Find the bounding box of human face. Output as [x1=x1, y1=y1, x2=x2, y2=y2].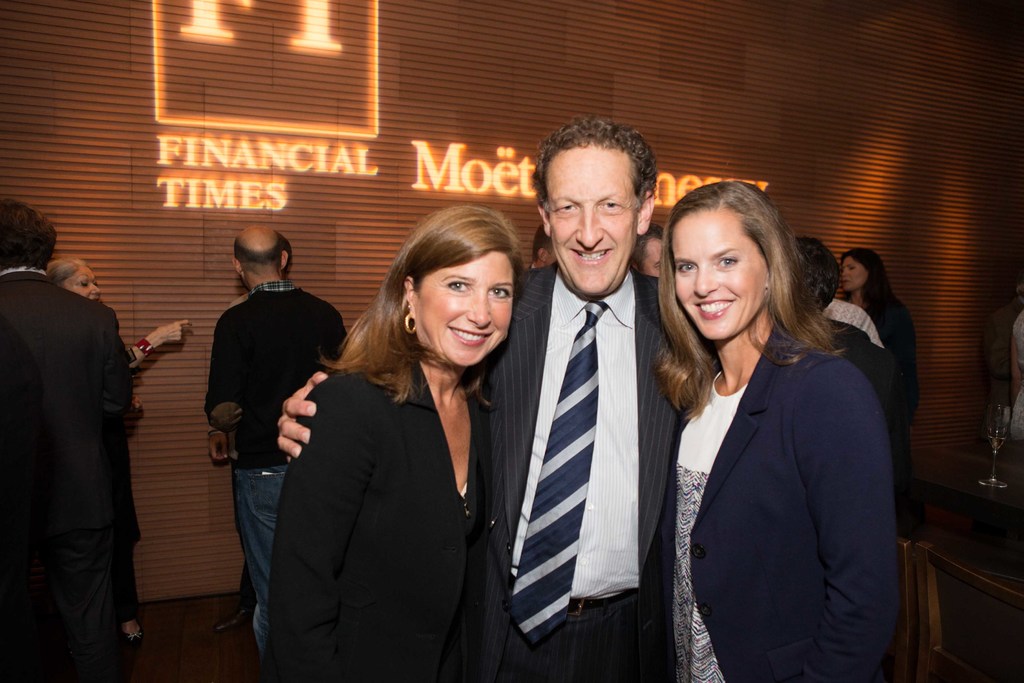
[x1=644, y1=239, x2=668, y2=276].
